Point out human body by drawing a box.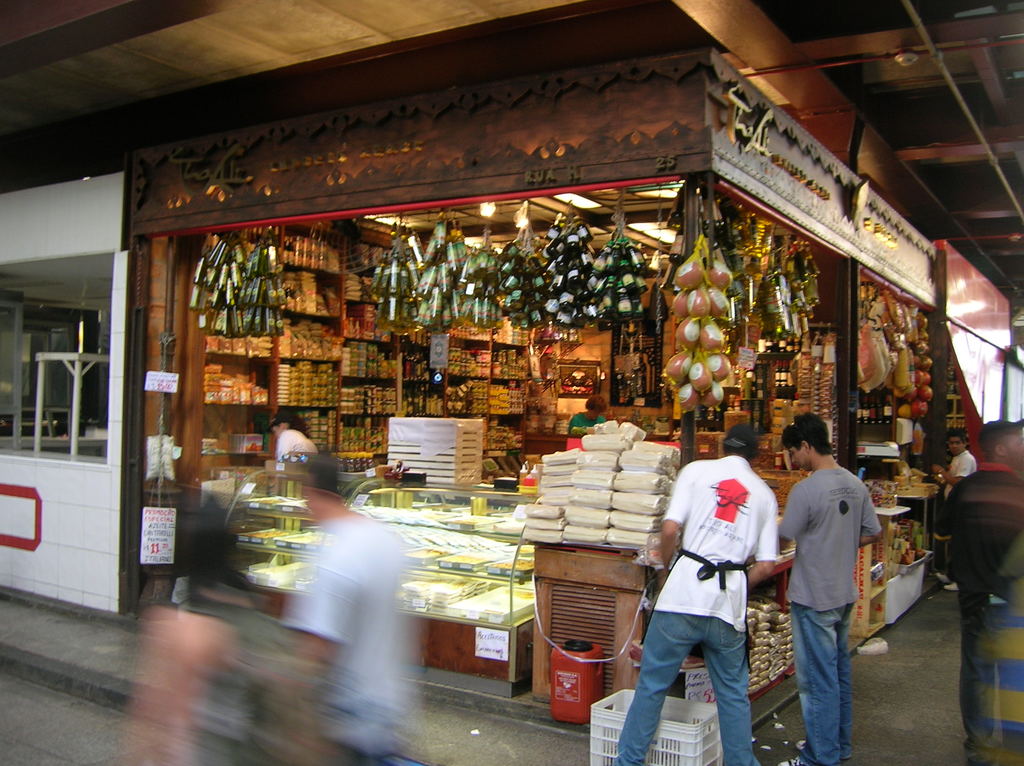
276,425,318,483.
